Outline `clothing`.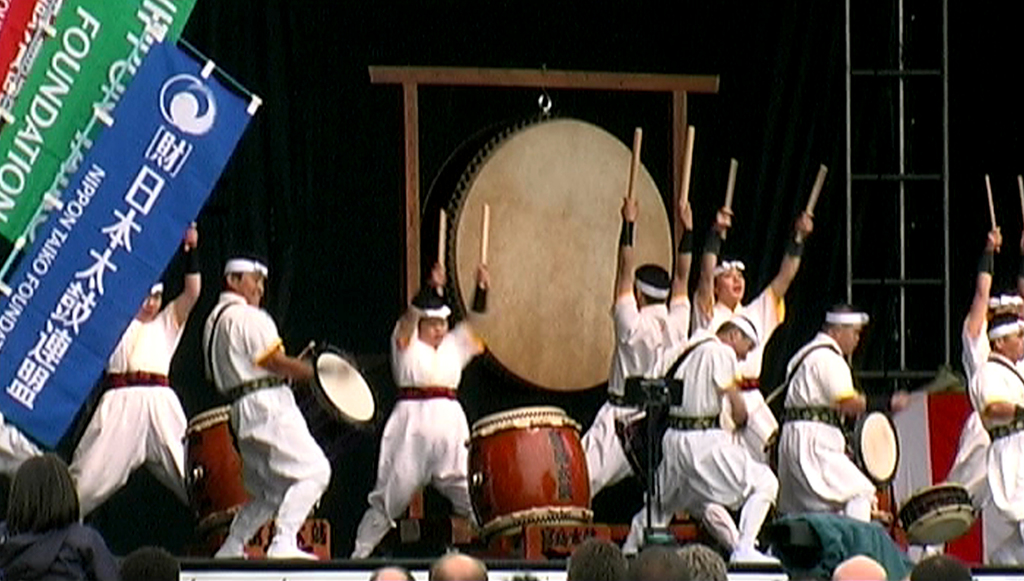
Outline: [left=954, top=320, right=996, bottom=550].
